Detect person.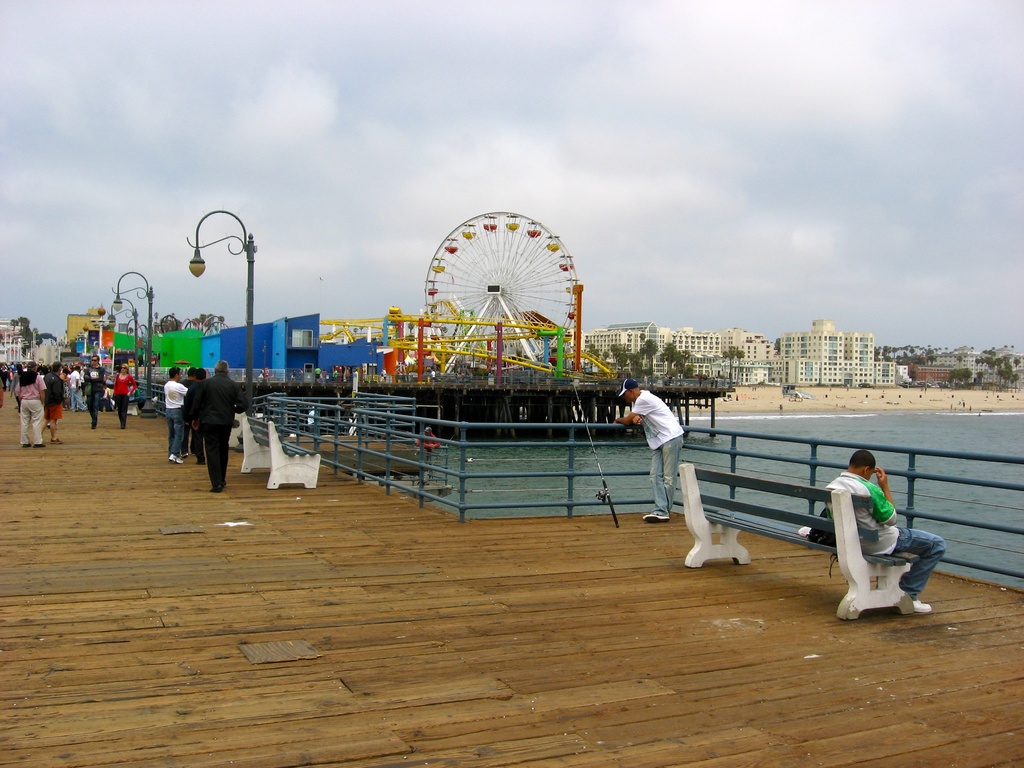
Detected at {"x1": 193, "y1": 359, "x2": 249, "y2": 495}.
